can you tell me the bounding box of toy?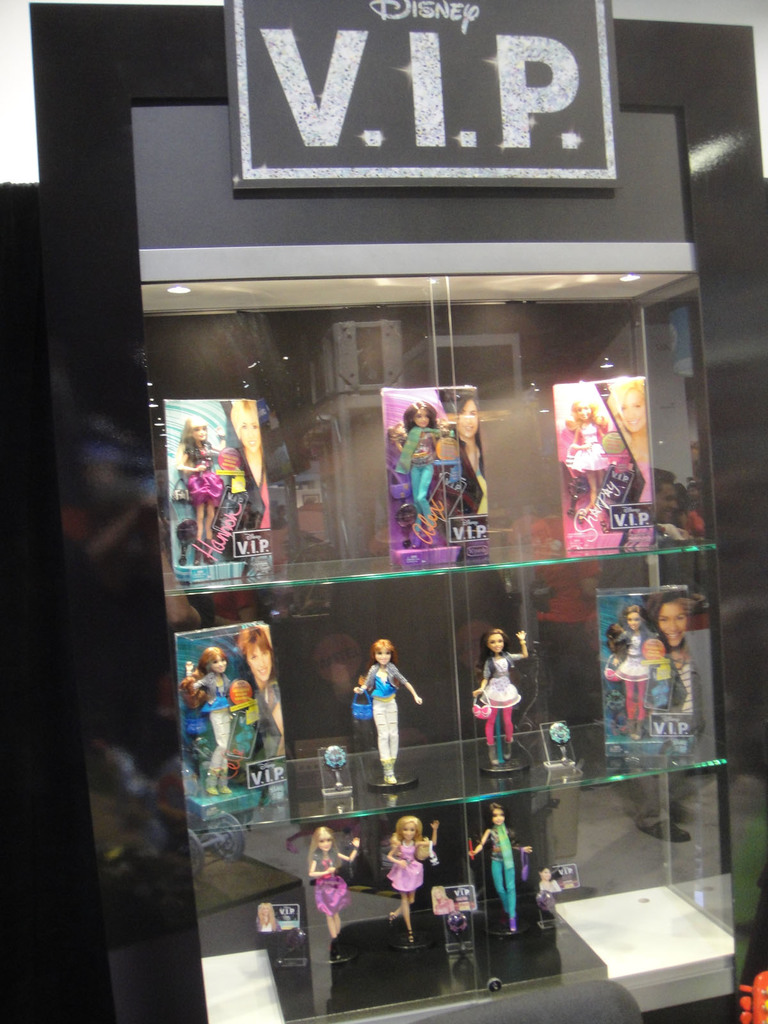
184/417/222/538.
